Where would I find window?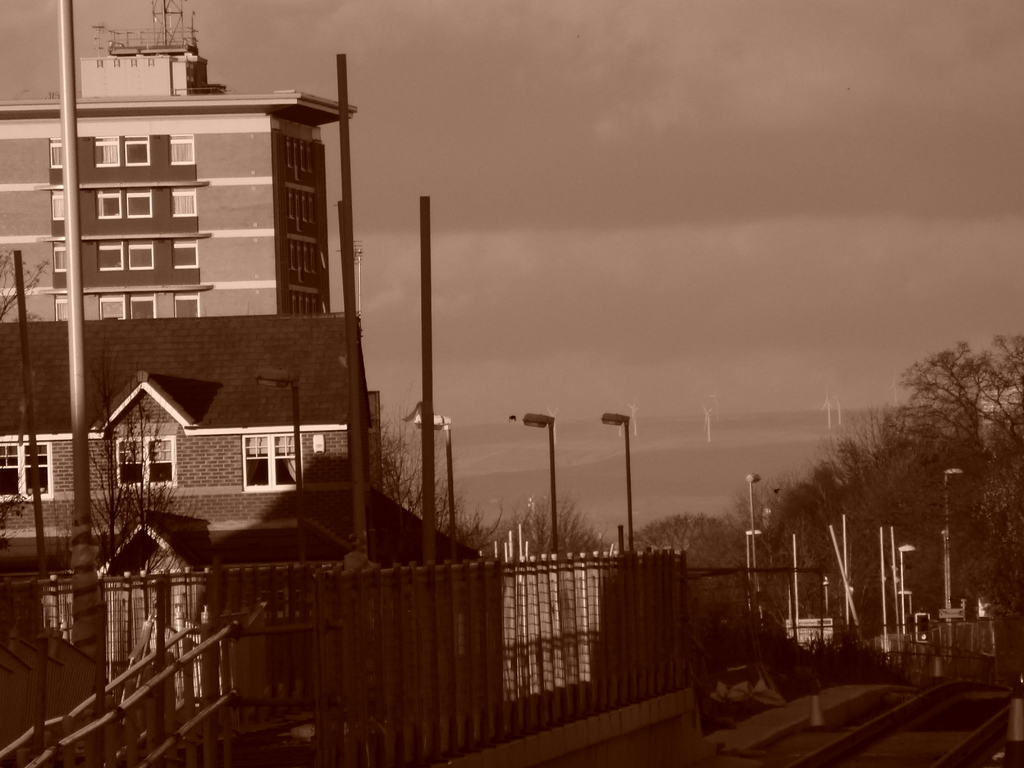
At [x1=0, y1=442, x2=54, y2=502].
